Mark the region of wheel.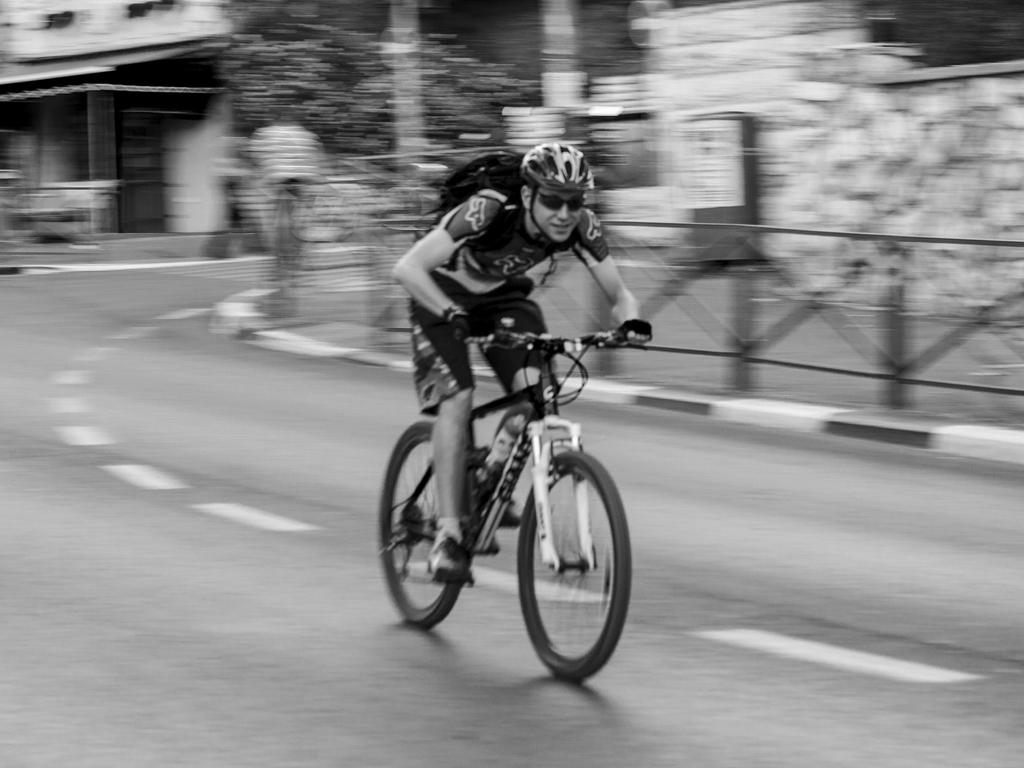
Region: left=508, top=442, right=621, bottom=680.
